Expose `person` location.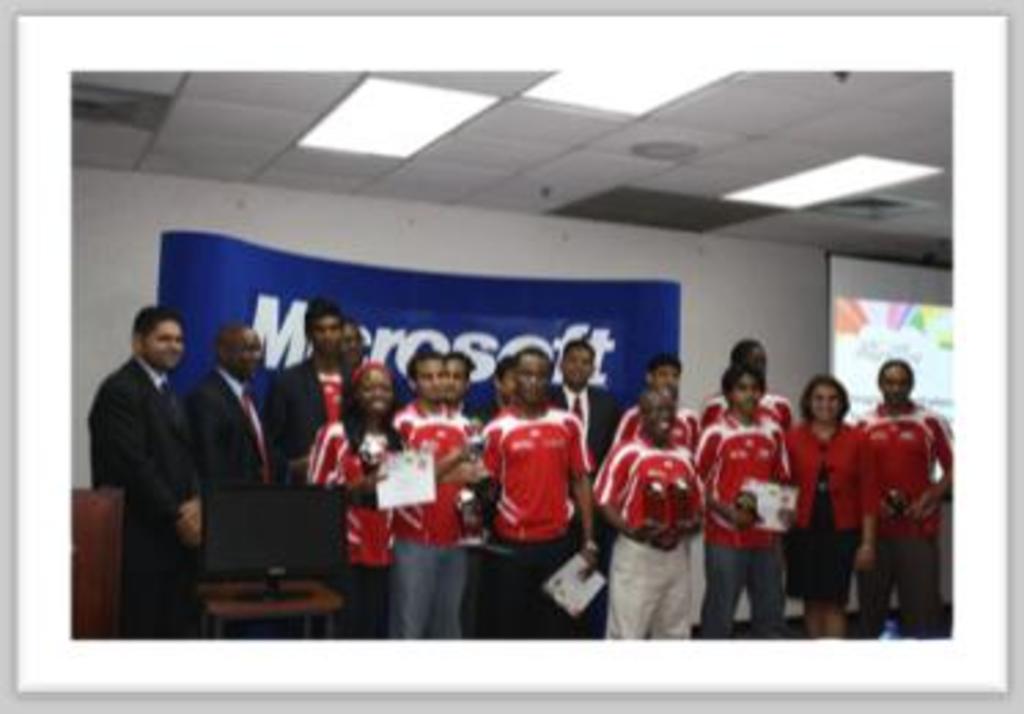
Exposed at box=[283, 308, 354, 431].
